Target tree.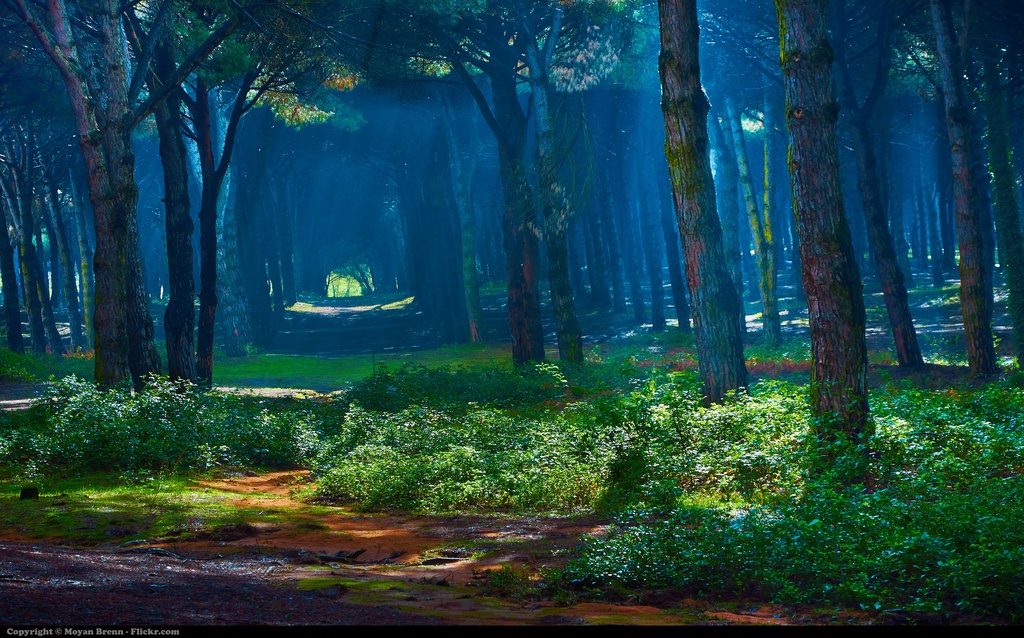
Target region: {"x1": 892, "y1": 0, "x2": 940, "y2": 316}.
